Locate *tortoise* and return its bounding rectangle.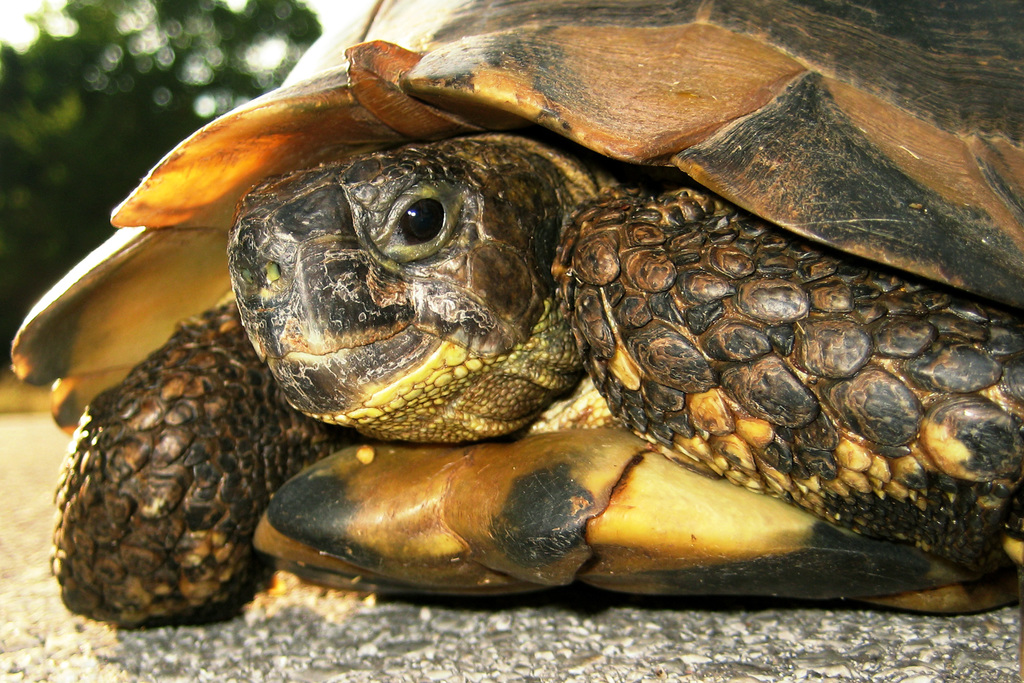
6, 0, 1023, 633.
